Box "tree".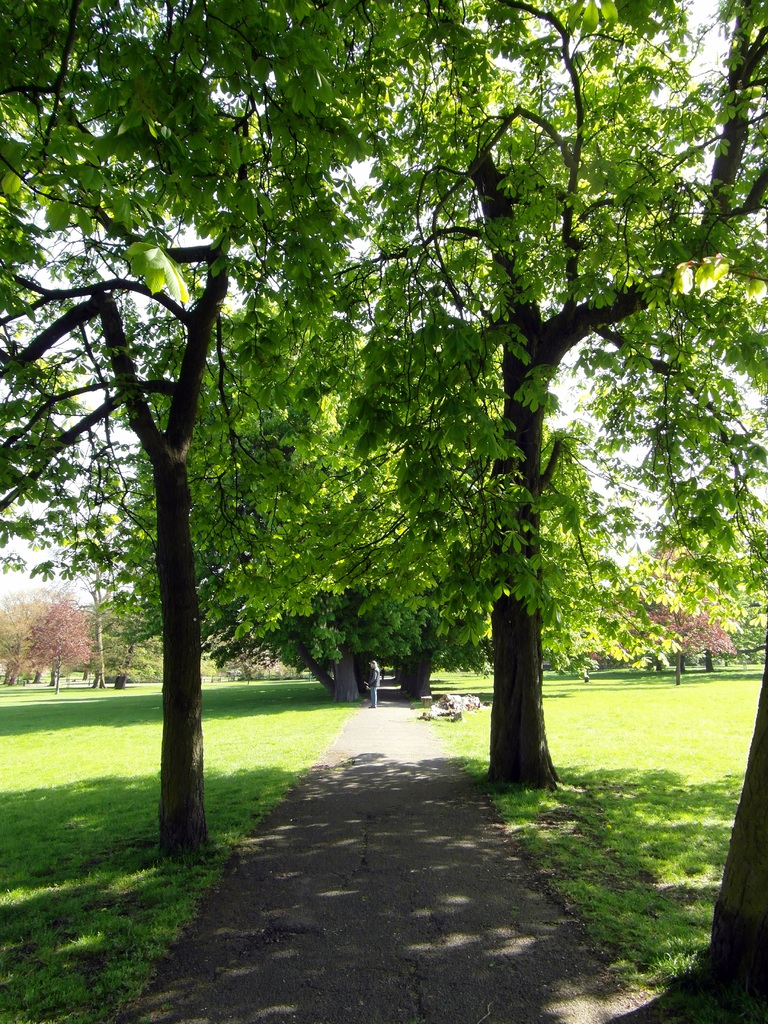
left=604, top=520, right=738, bottom=673.
